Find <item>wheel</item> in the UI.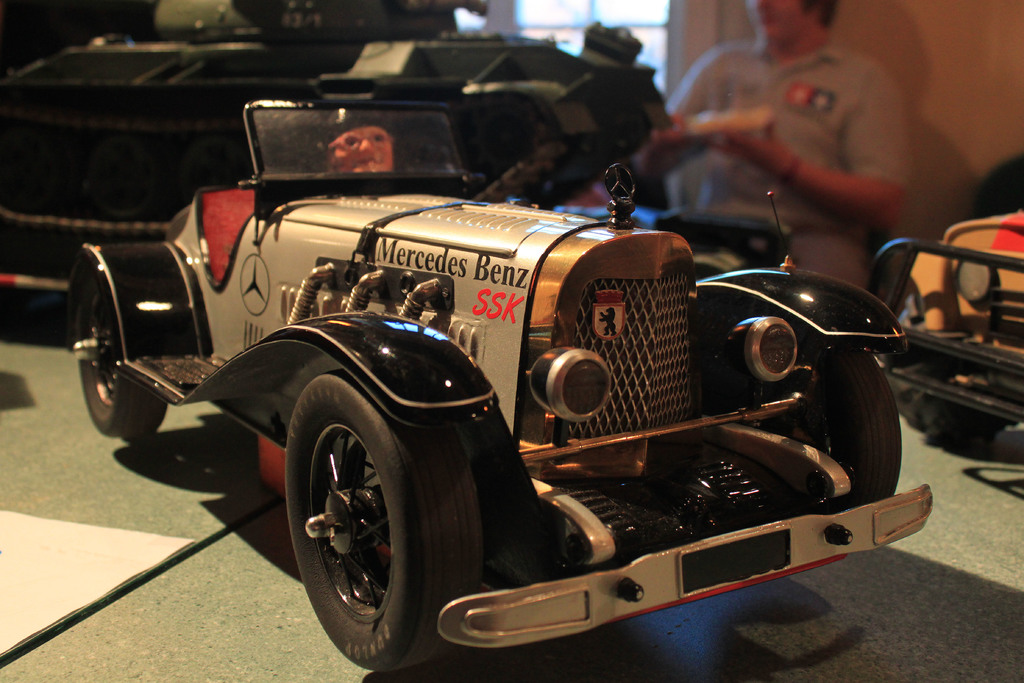
UI element at 909, 393, 1002, 467.
